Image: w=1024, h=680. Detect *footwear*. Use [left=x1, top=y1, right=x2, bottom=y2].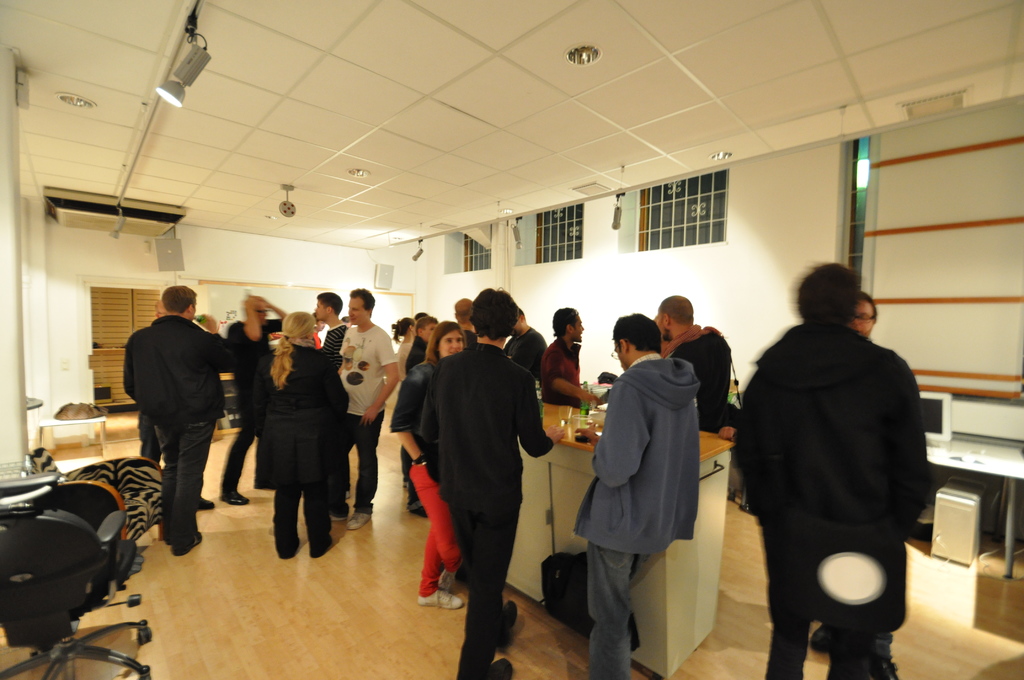
[left=173, top=528, right=205, bottom=553].
